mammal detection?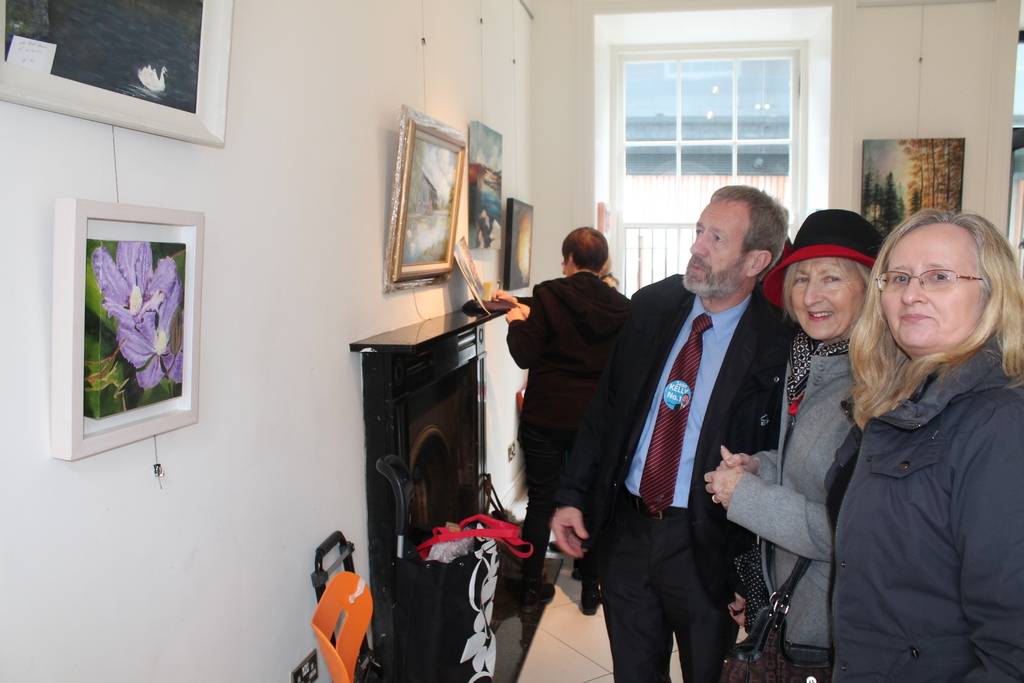
{"left": 545, "top": 177, "right": 813, "bottom": 682}
